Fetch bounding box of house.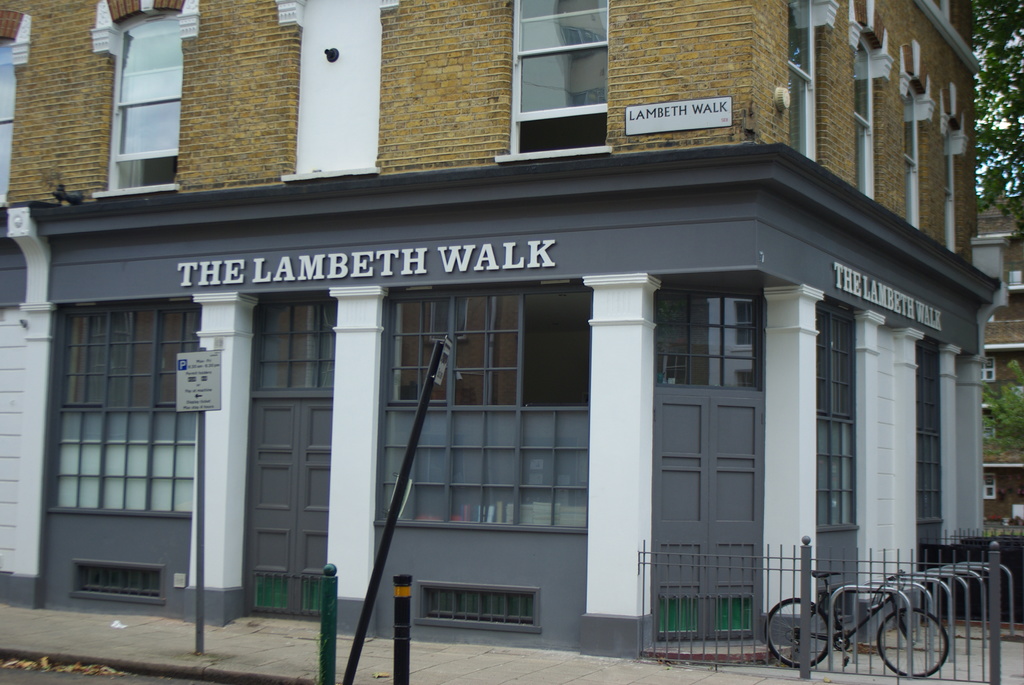
Bbox: [34,53,1002,670].
